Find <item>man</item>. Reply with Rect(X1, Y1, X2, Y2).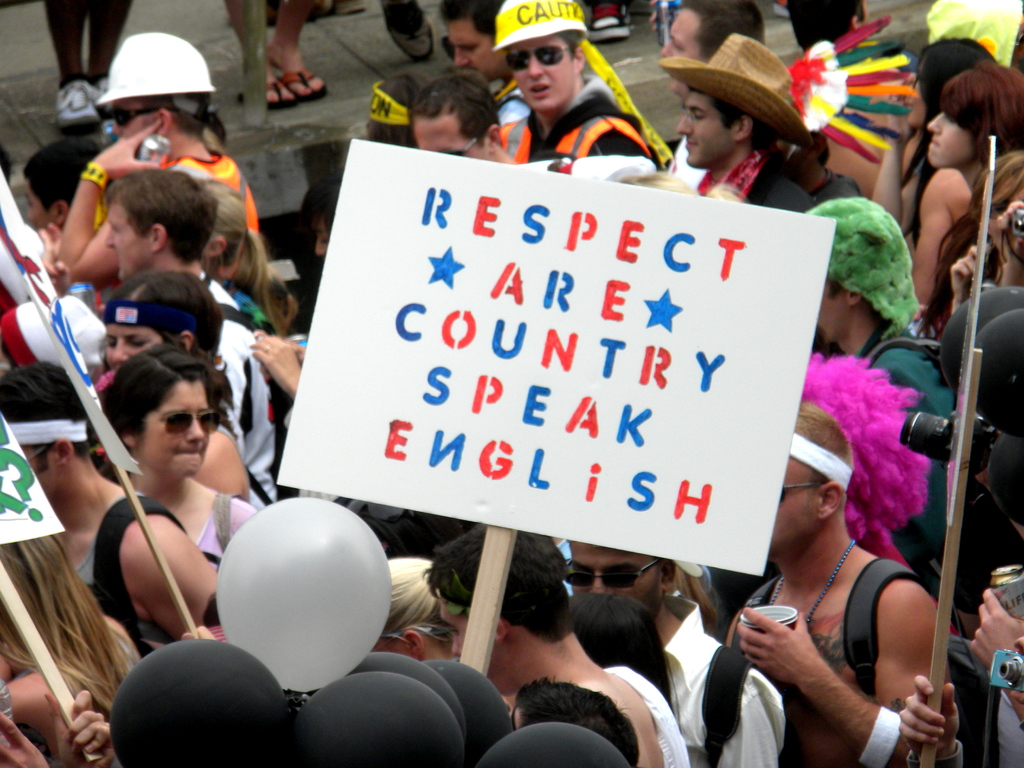
Rect(22, 136, 118, 236).
